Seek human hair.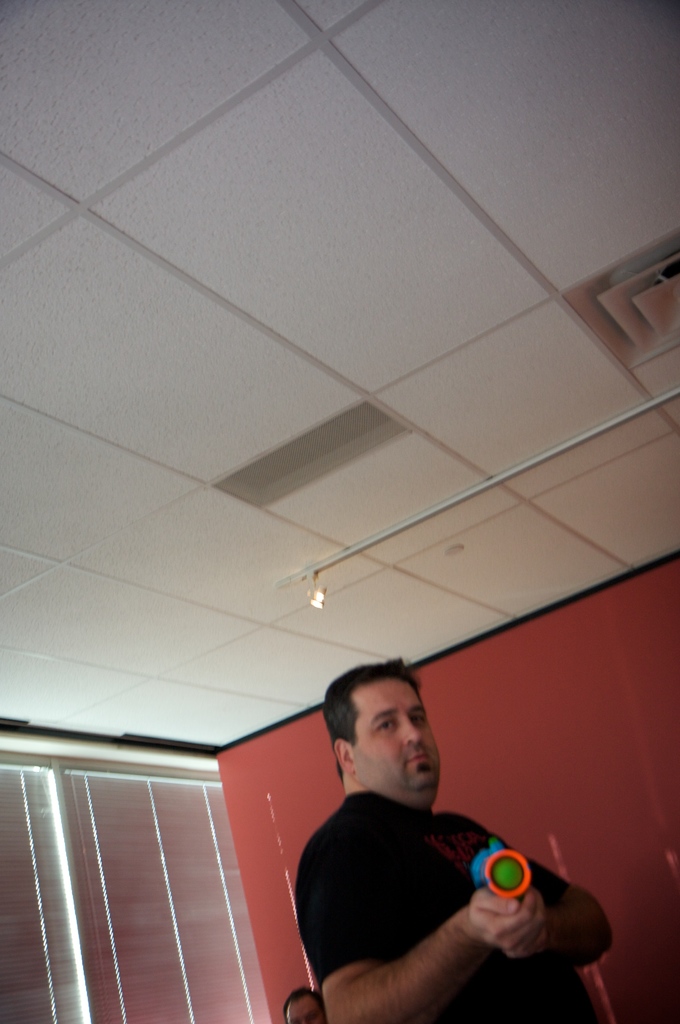
327 672 445 804.
